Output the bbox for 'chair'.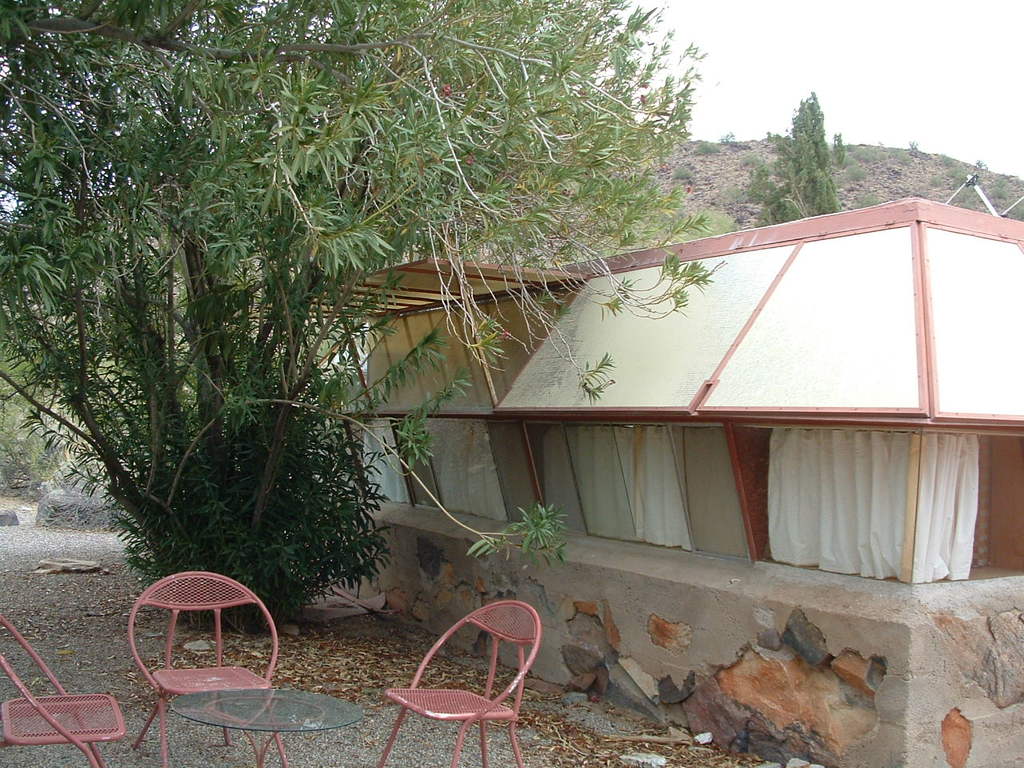
l=368, t=602, r=554, b=747.
